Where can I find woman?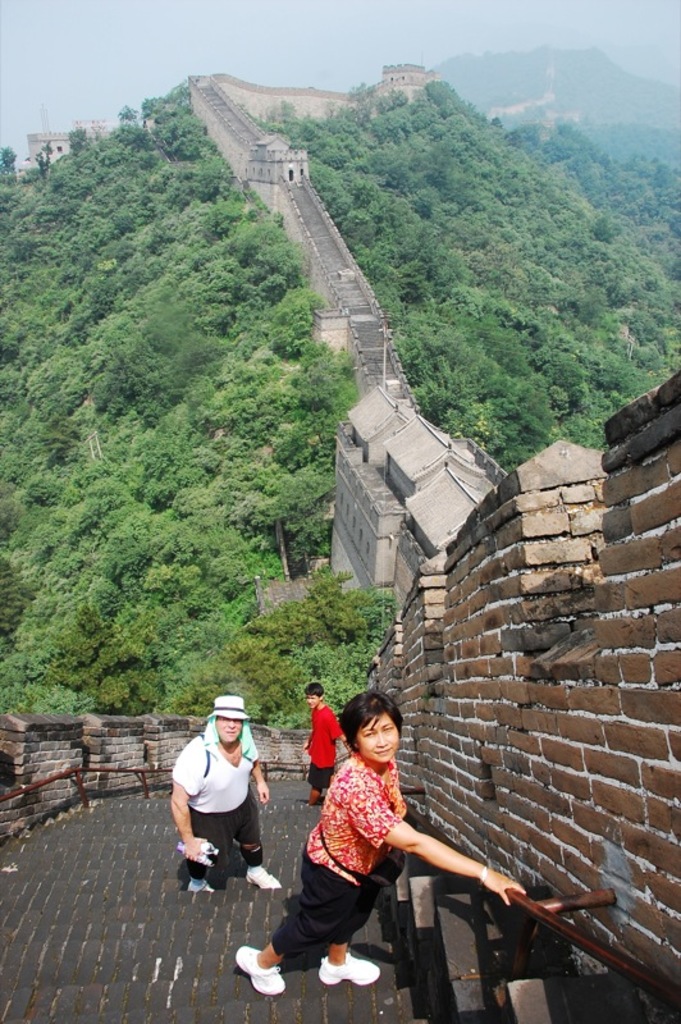
You can find it at locate(265, 678, 498, 1007).
